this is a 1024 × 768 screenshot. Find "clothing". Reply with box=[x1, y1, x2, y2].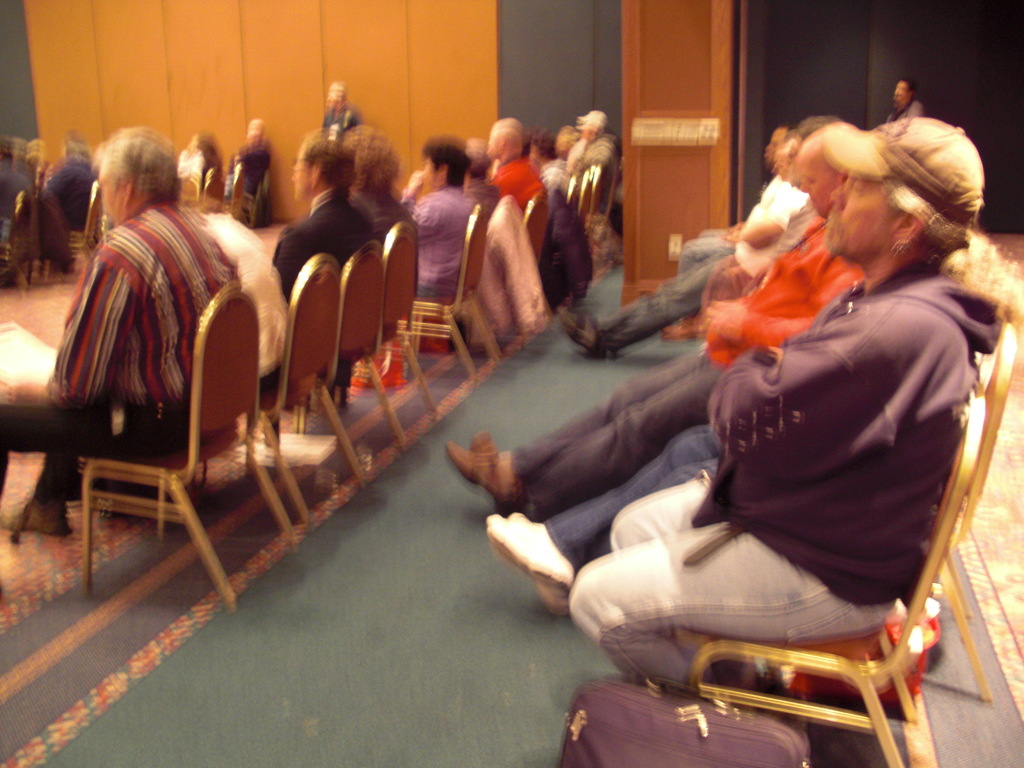
box=[45, 156, 96, 232].
